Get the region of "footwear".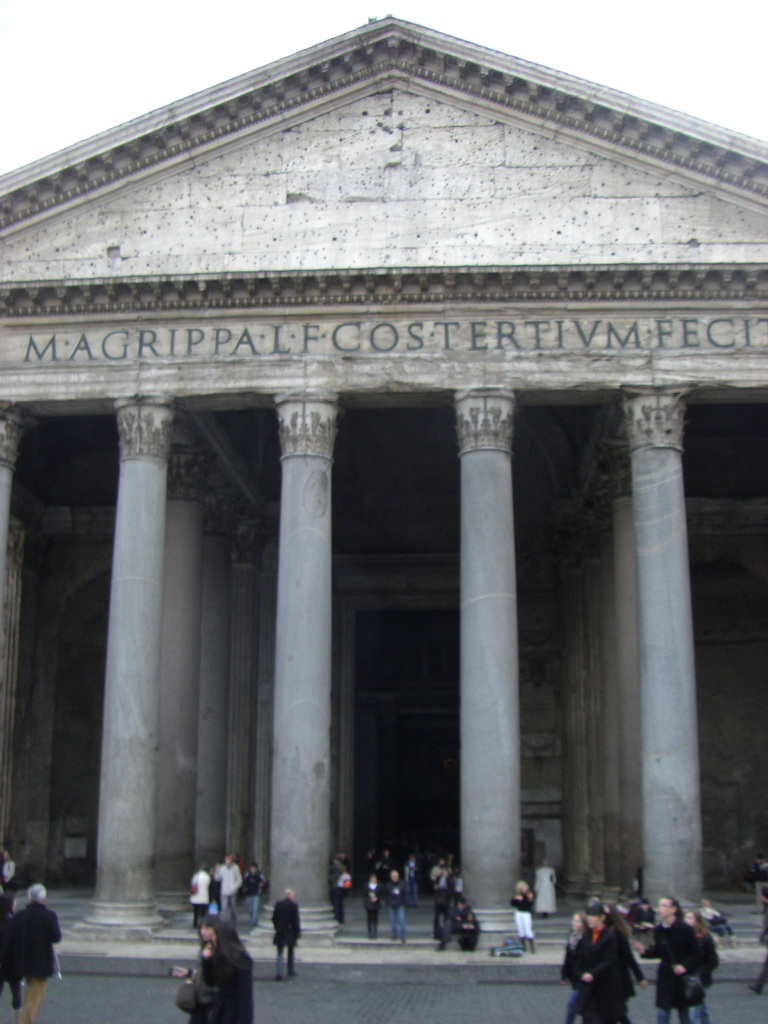
<box>286,968,293,984</box>.
